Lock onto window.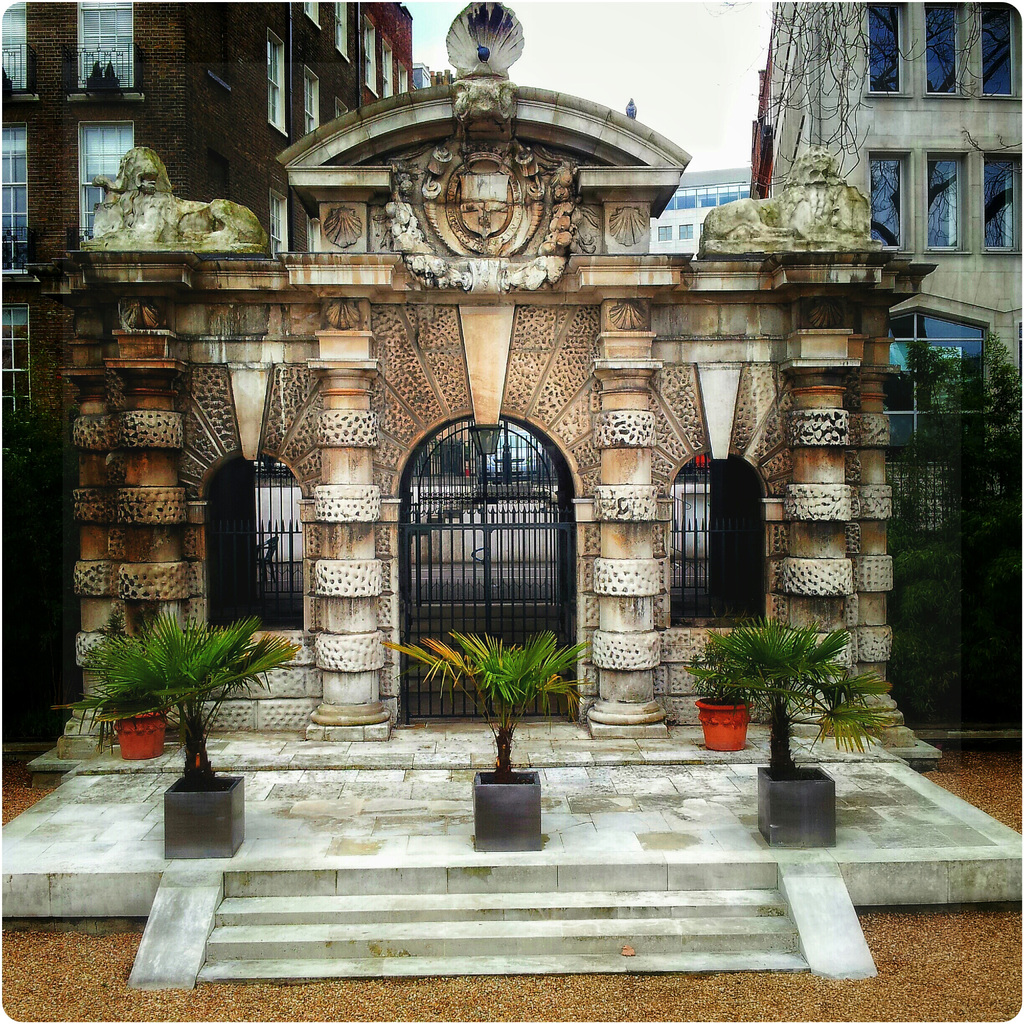
Locked: x1=920, y1=2, x2=955, y2=93.
